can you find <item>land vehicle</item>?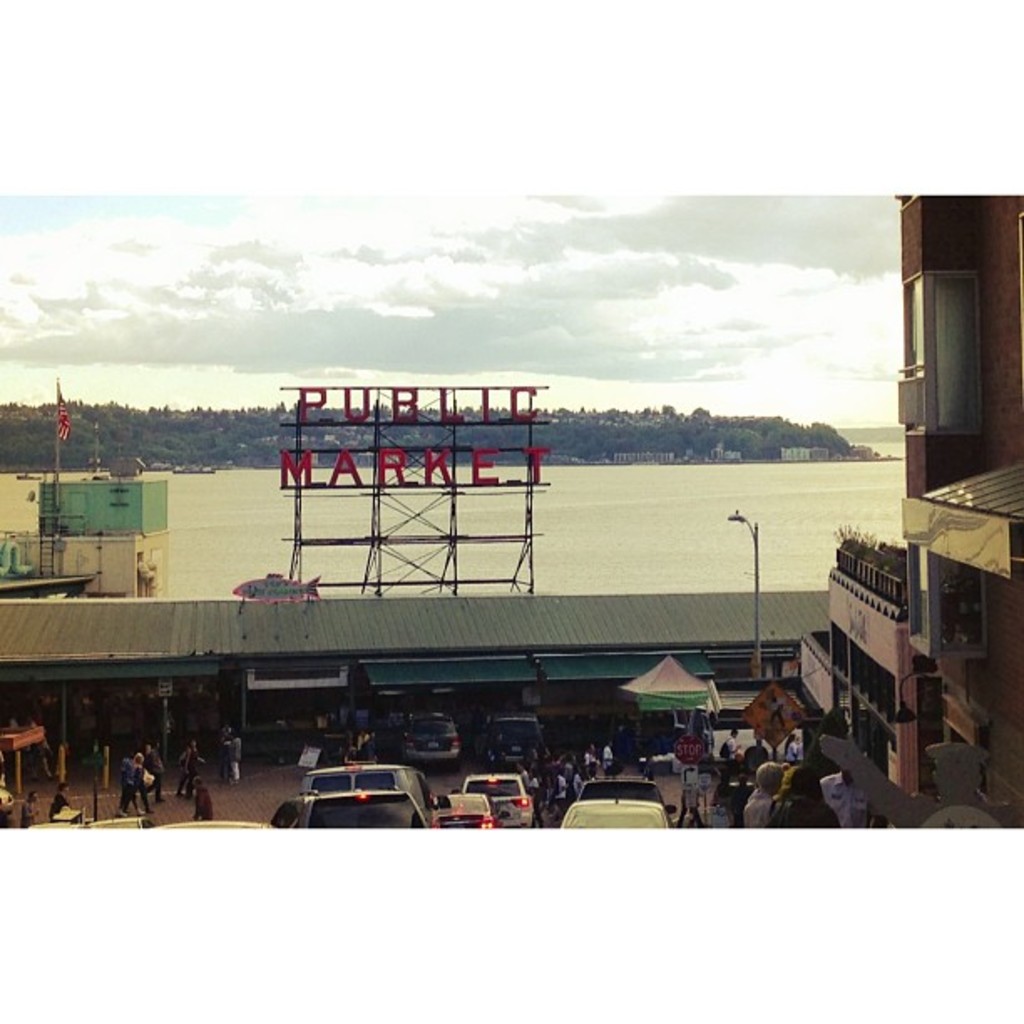
Yes, bounding box: l=485, t=708, r=545, b=770.
